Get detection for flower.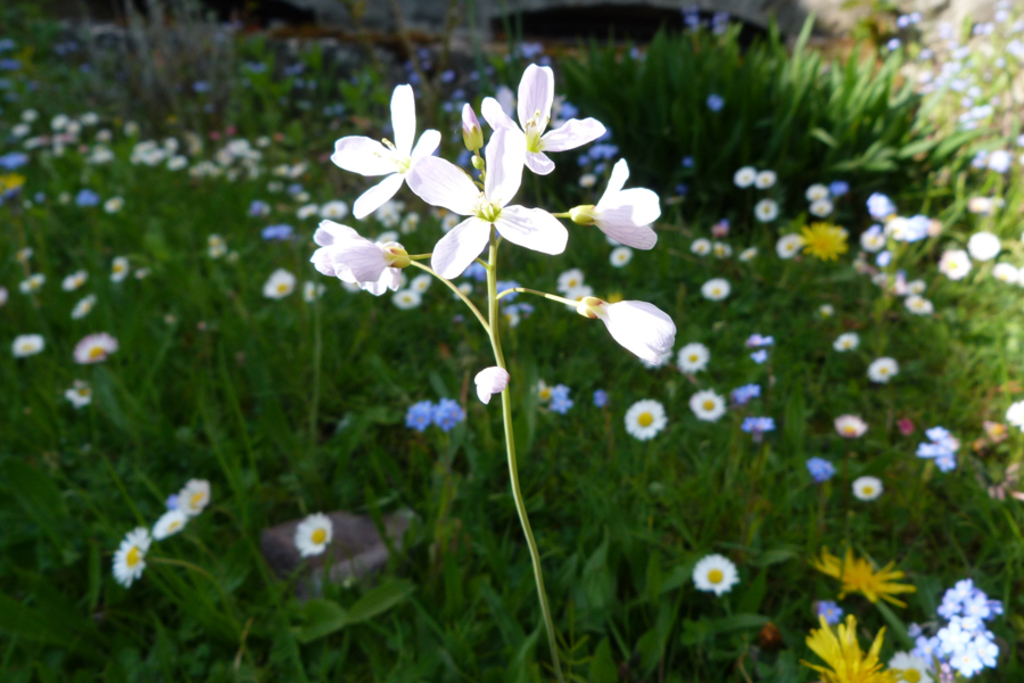
Detection: locate(800, 614, 907, 682).
